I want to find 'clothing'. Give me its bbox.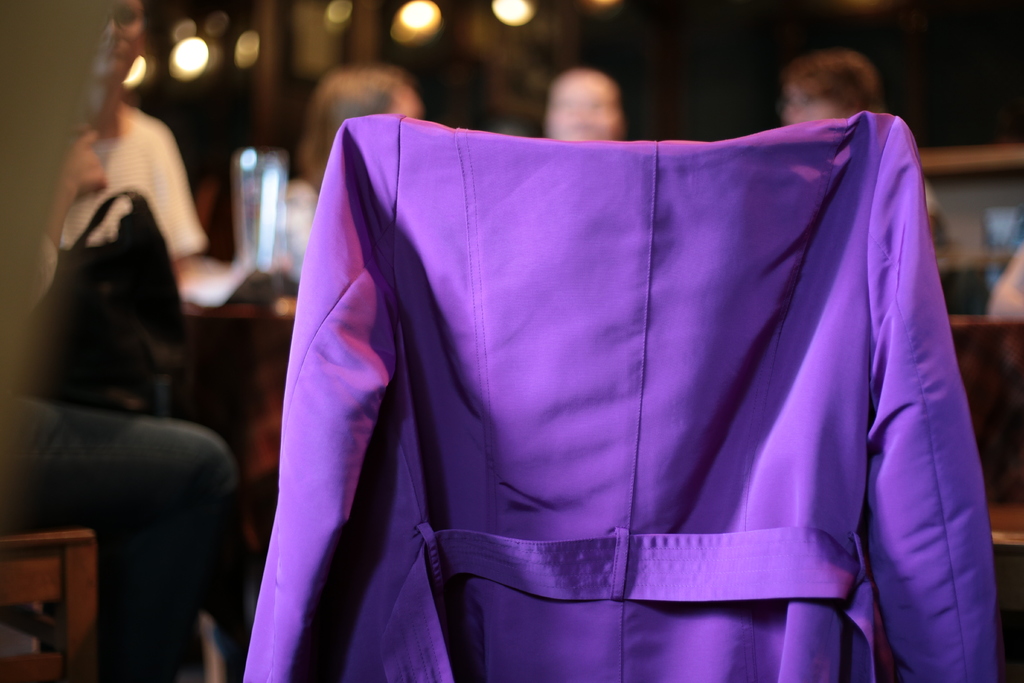
0, 393, 229, 682.
